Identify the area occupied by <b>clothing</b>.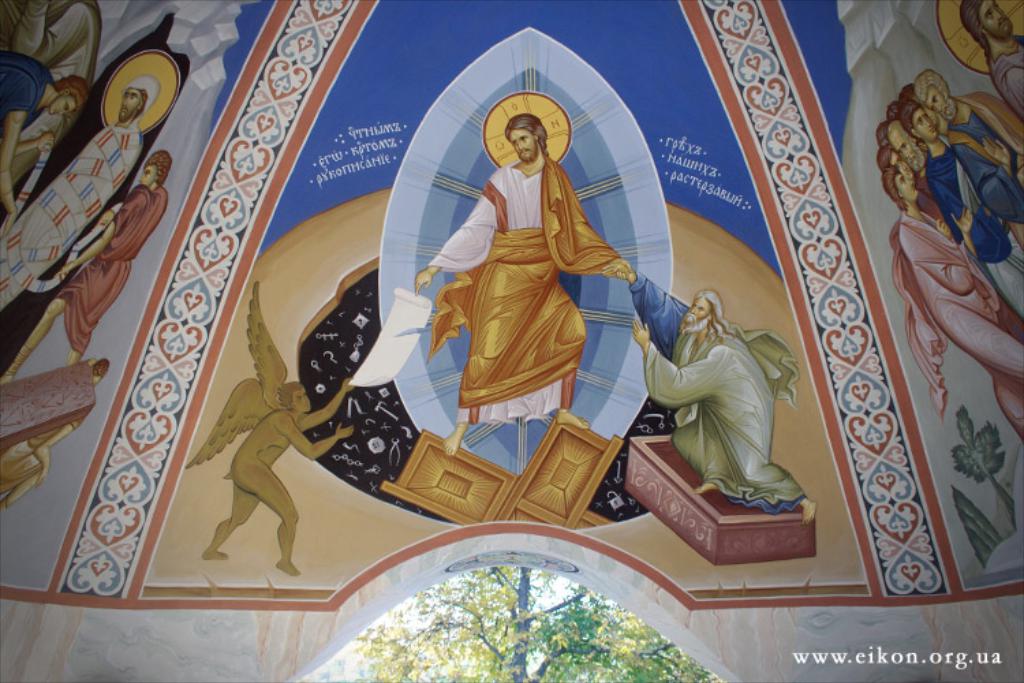
Area: [left=642, top=316, right=801, bottom=514].
